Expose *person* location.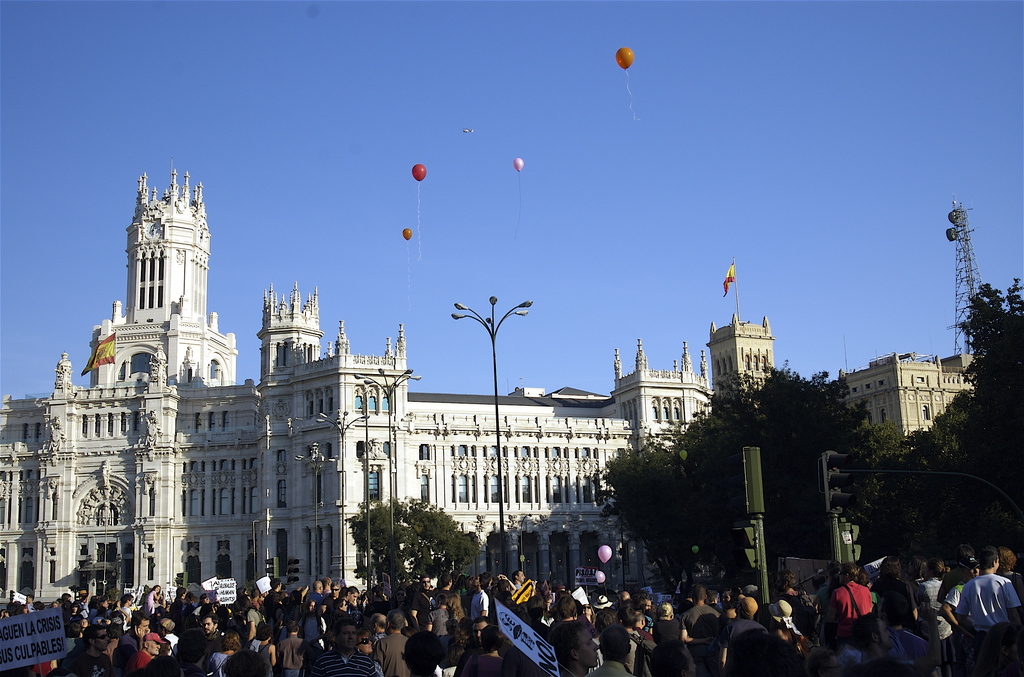
Exposed at rect(65, 606, 72, 620).
